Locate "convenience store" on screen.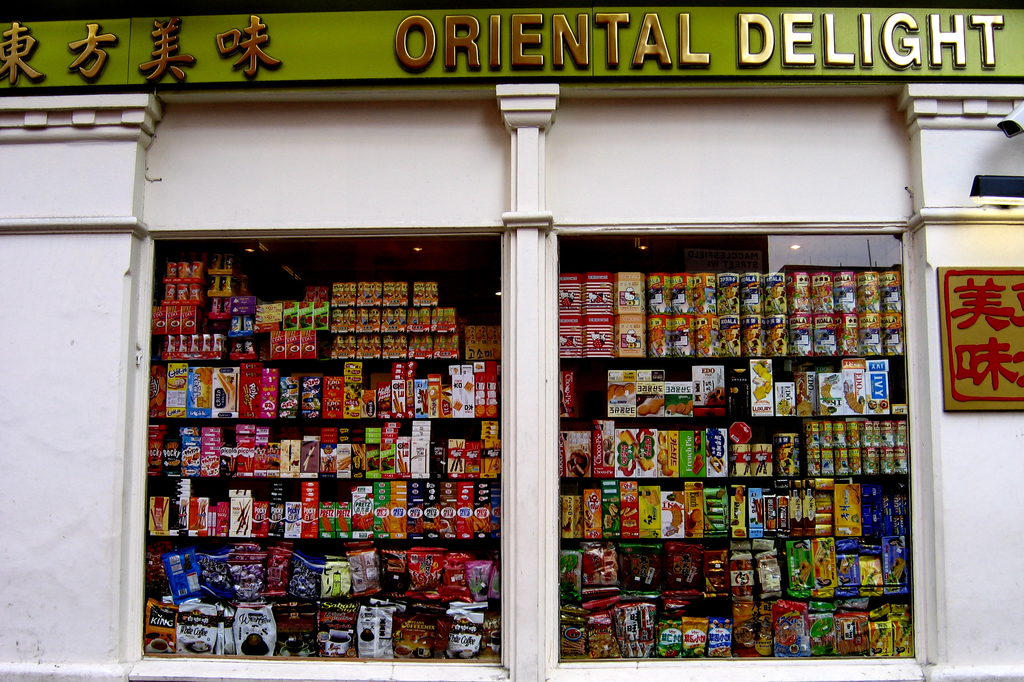
On screen at (left=135, top=225, right=915, bottom=658).
